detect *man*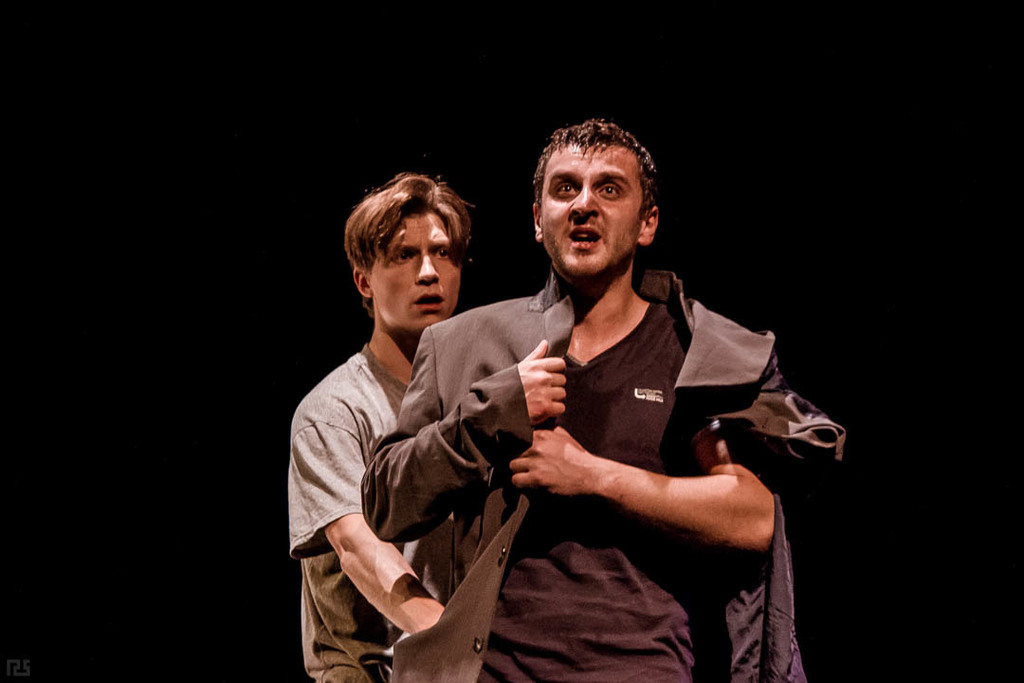
<region>388, 126, 825, 673</region>
